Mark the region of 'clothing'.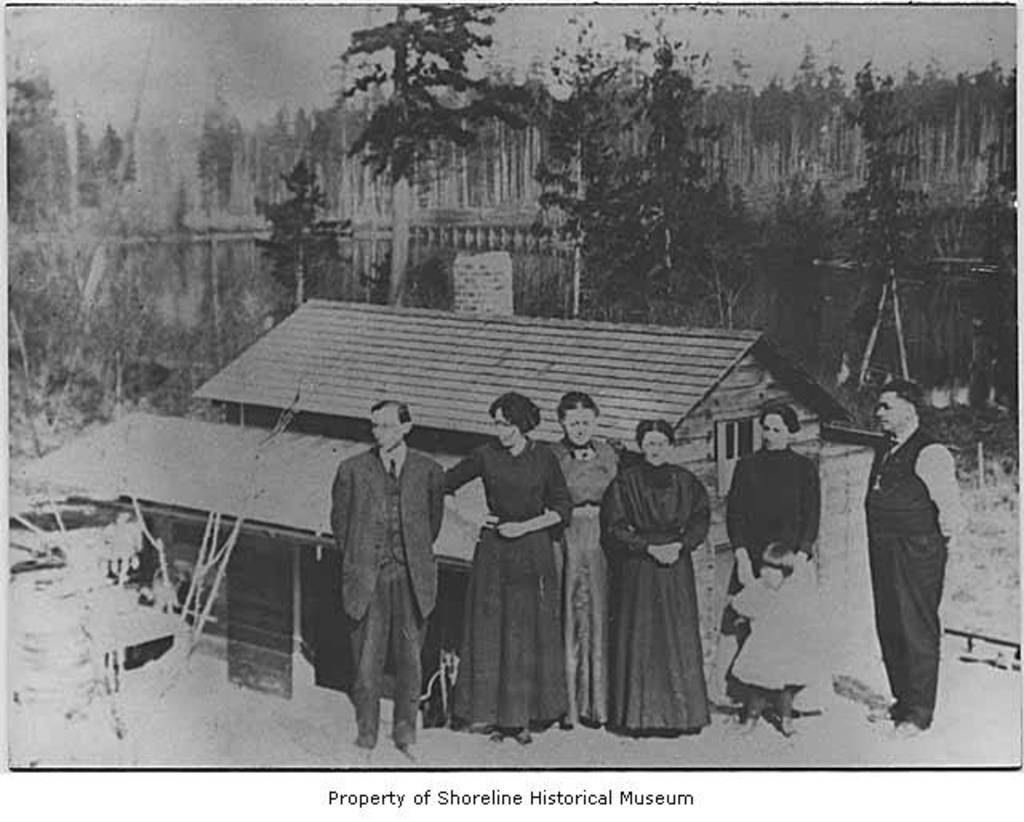
Region: (555, 430, 610, 720).
